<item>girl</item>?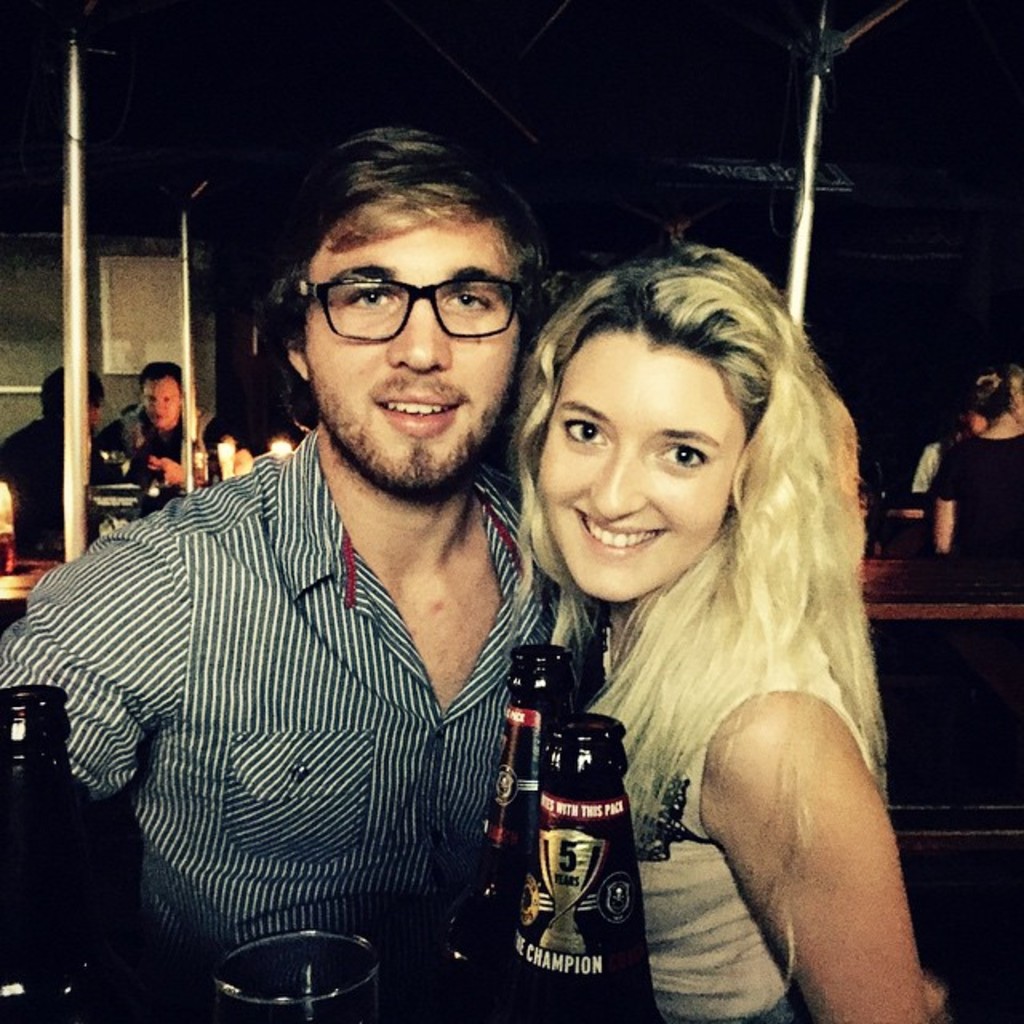
select_region(501, 226, 939, 1022)
